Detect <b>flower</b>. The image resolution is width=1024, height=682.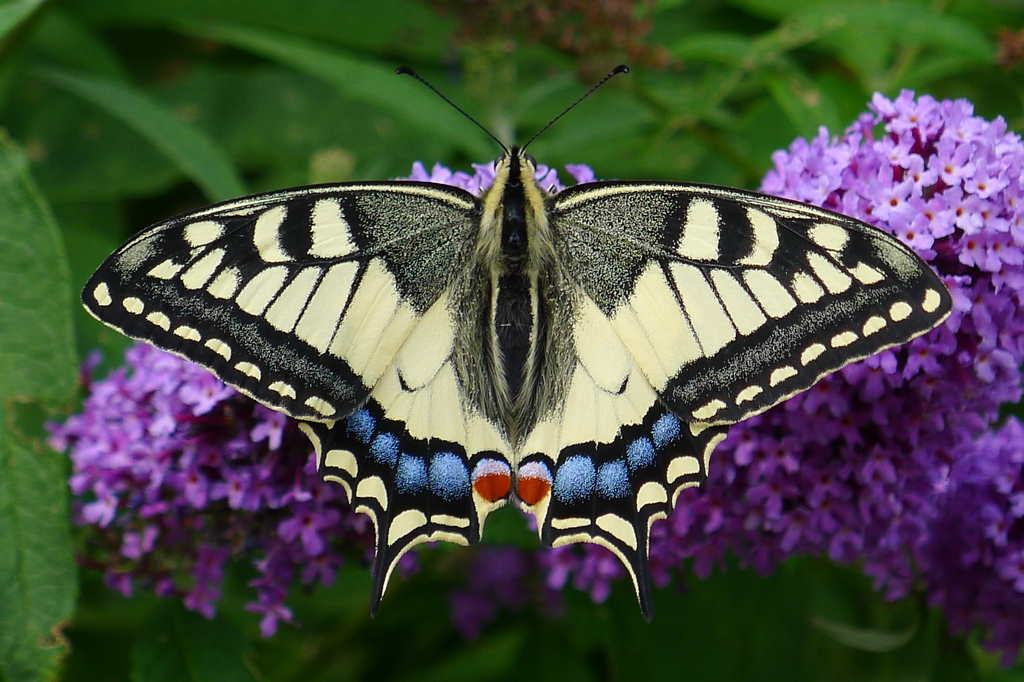
pyautogui.locateOnScreen(748, 76, 1023, 468).
